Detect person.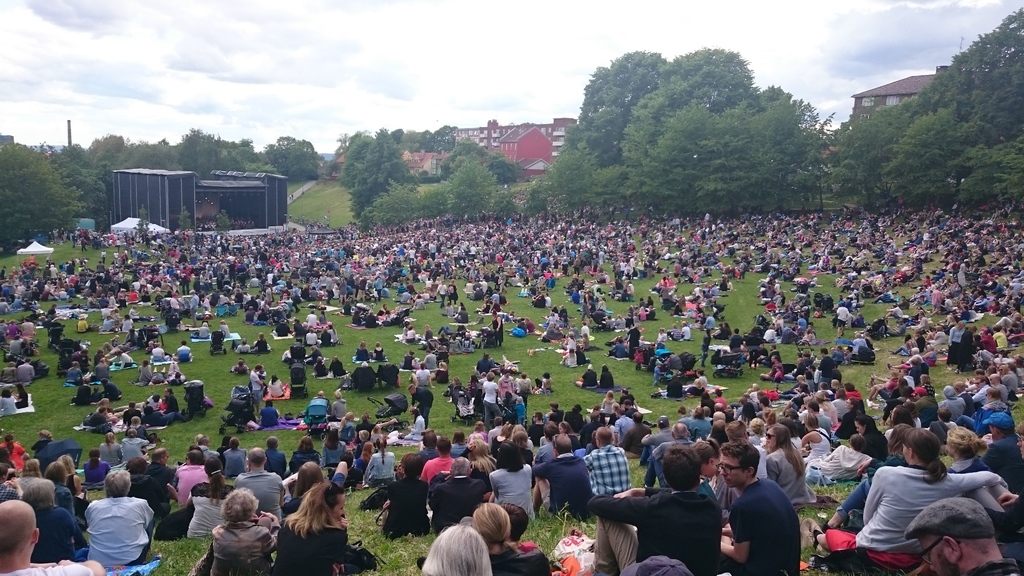
Detected at [260,399,280,432].
